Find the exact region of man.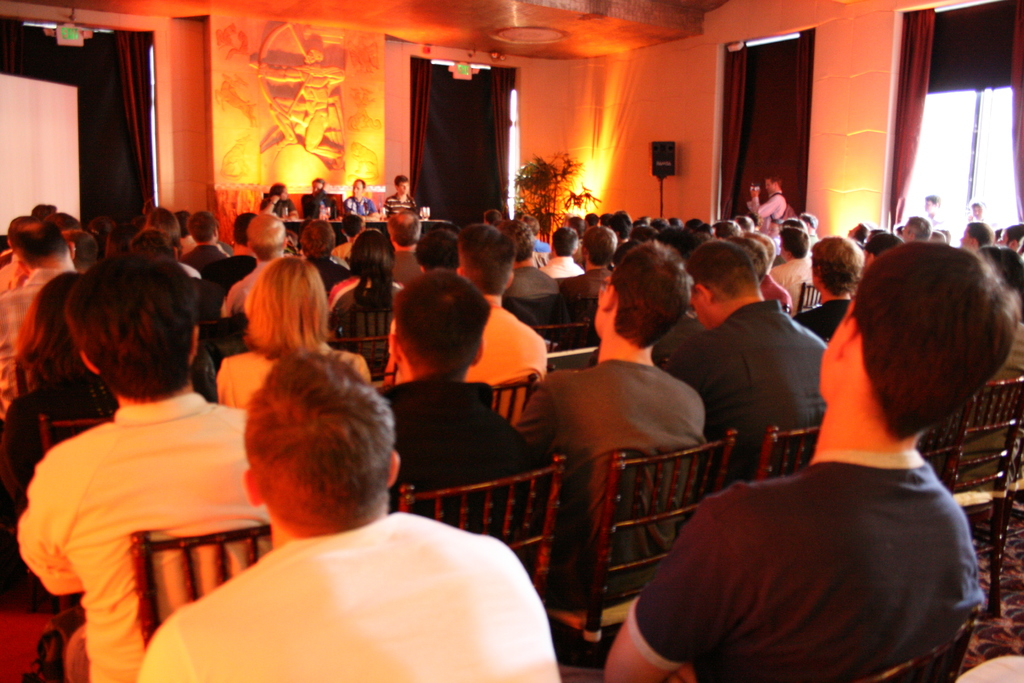
Exact region: [left=481, top=211, right=500, bottom=228].
